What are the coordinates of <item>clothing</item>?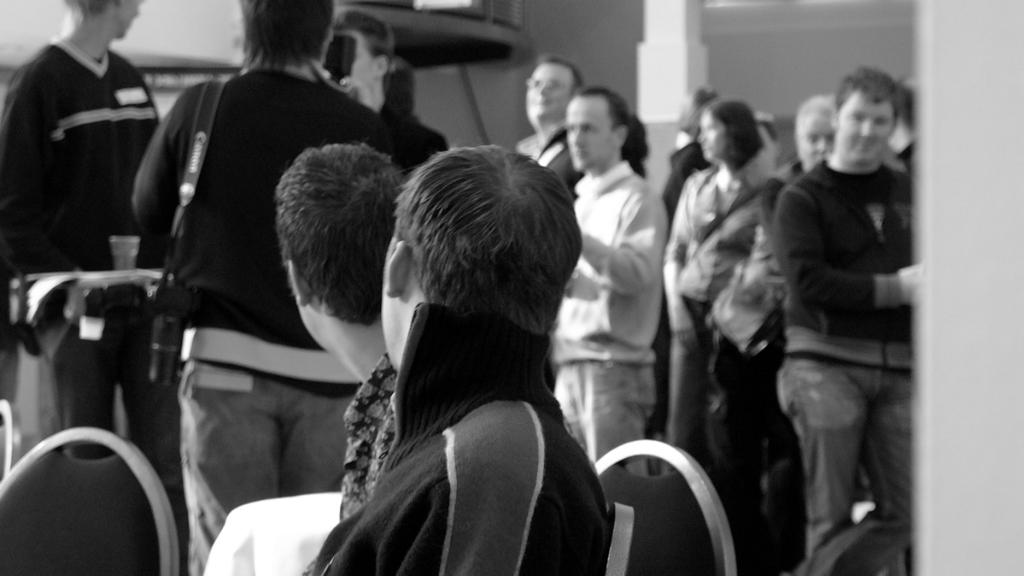
BBox(659, 146, 778, 457).
